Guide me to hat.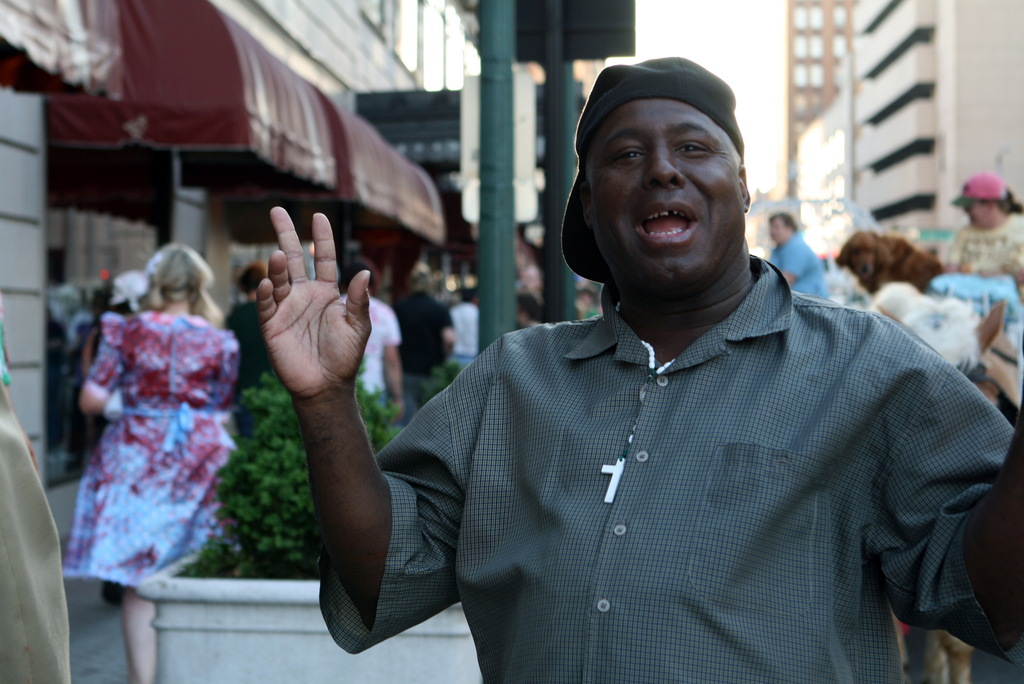
Guidance: box(948, 170, 1013, 215).
